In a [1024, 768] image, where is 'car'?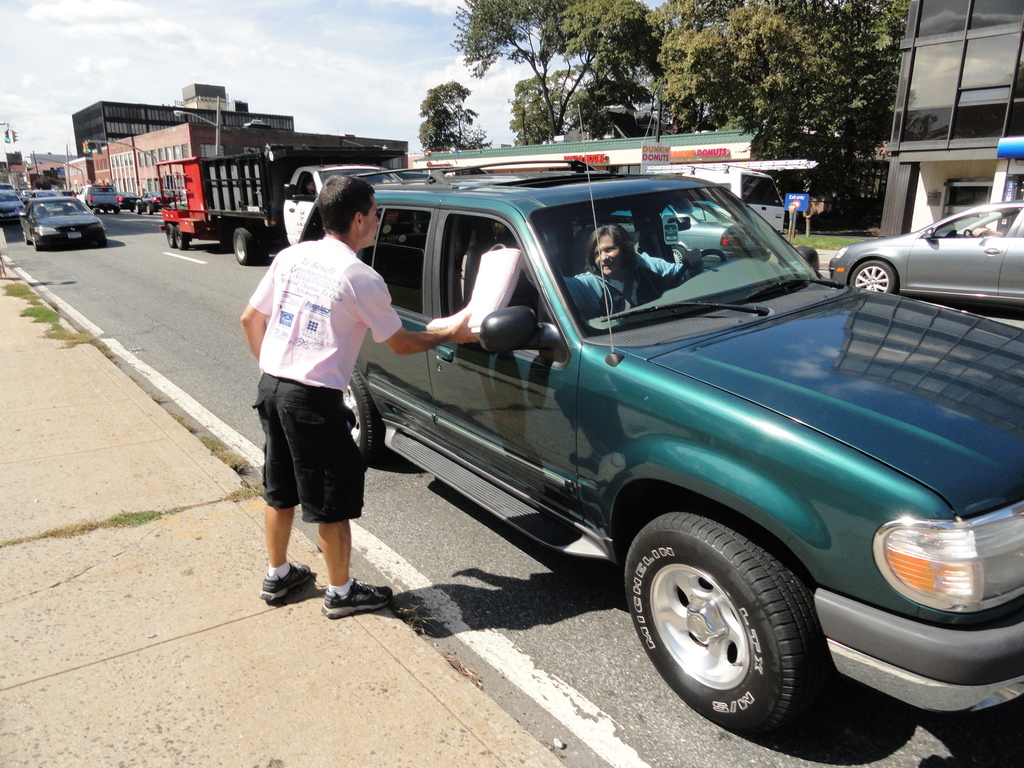
box(828, 203, 1023, 307).
